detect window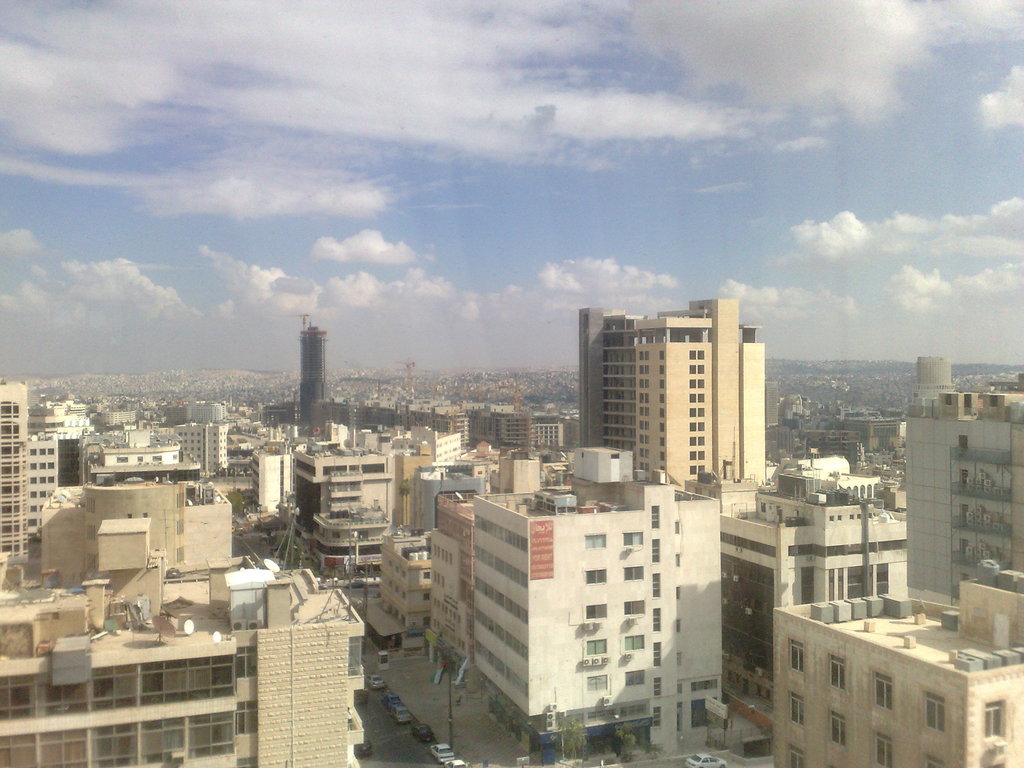
rect(788, 744, 804, 767)
